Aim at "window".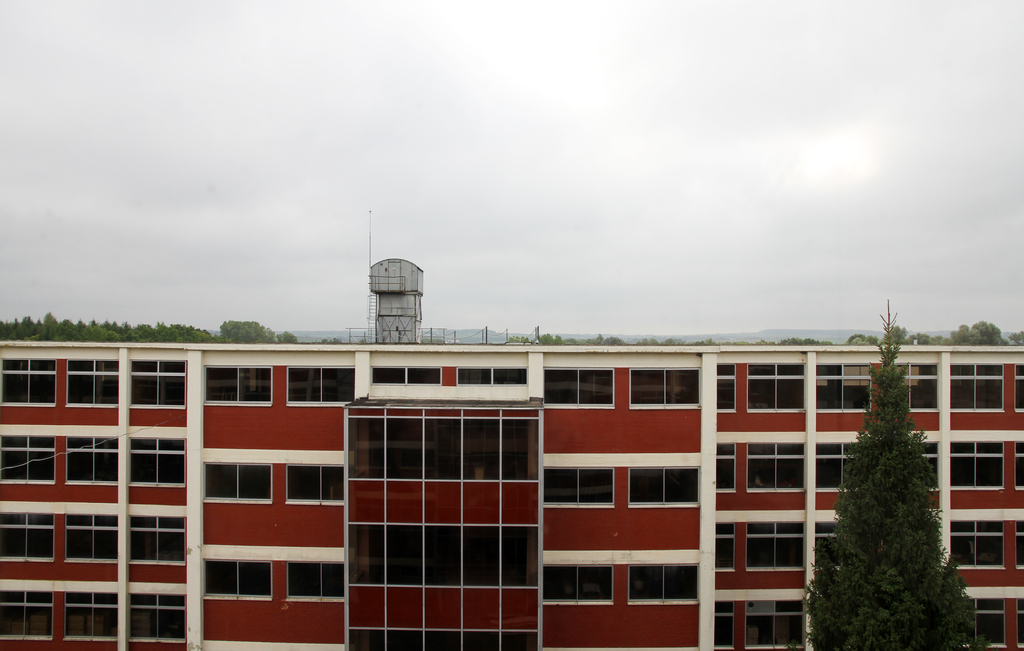
Aimed at [left=0, top=590, right=58, bottom=643].
